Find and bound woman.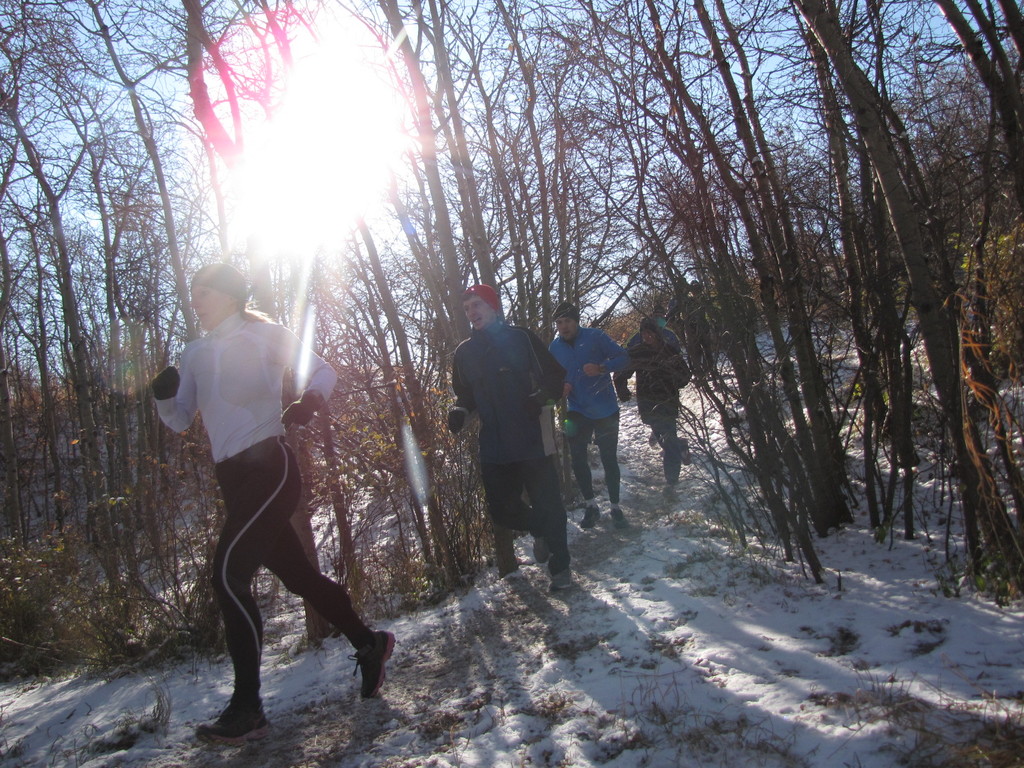
Bound: l=150, t=258, r=402, b=730.
